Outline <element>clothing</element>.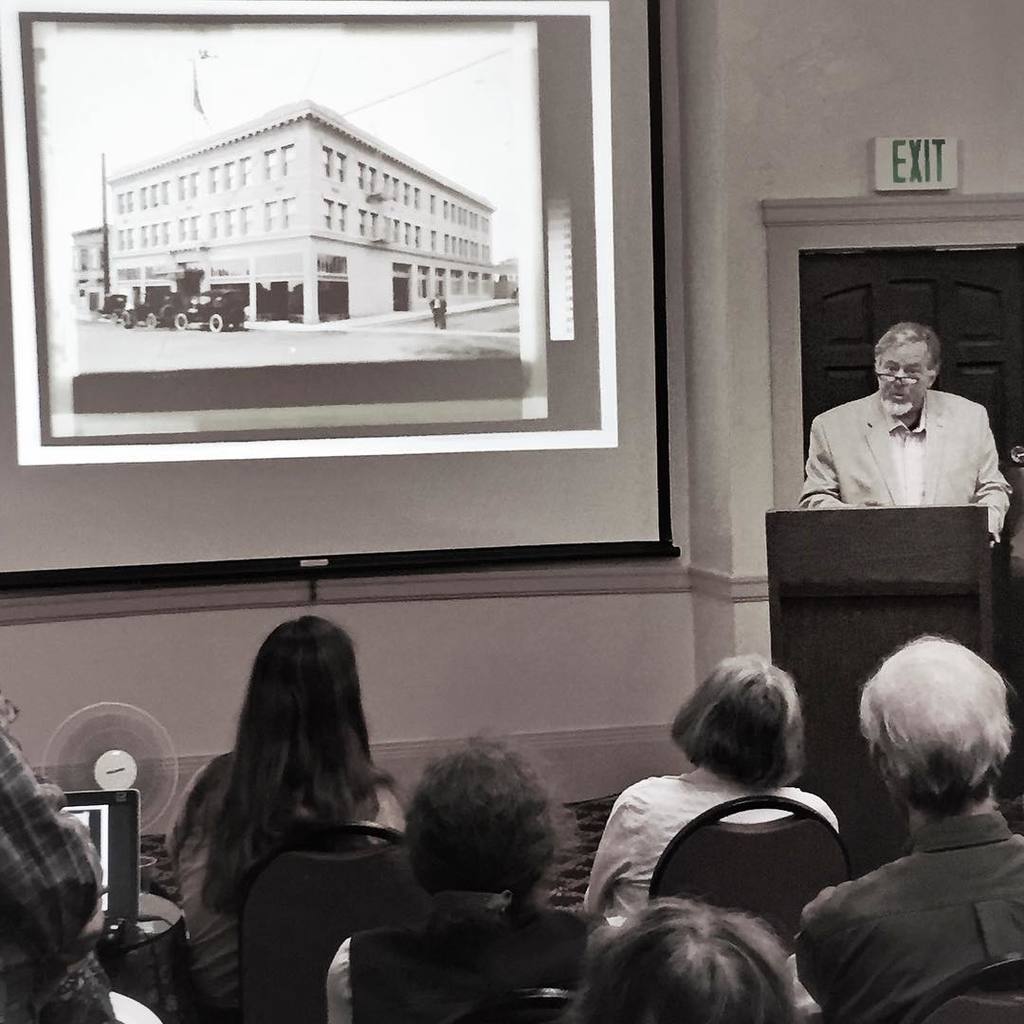
Outline: (798, 395, 1011, 553).
